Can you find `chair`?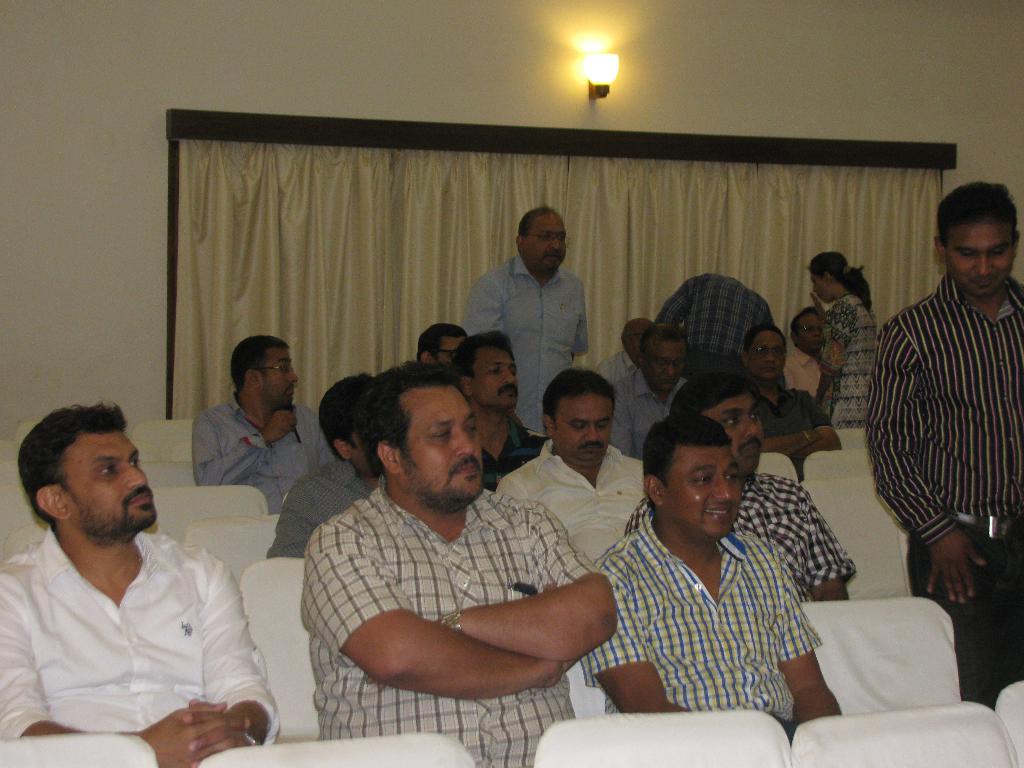
Yes, bounding box: bbox=[833, 426, 865, 454].
